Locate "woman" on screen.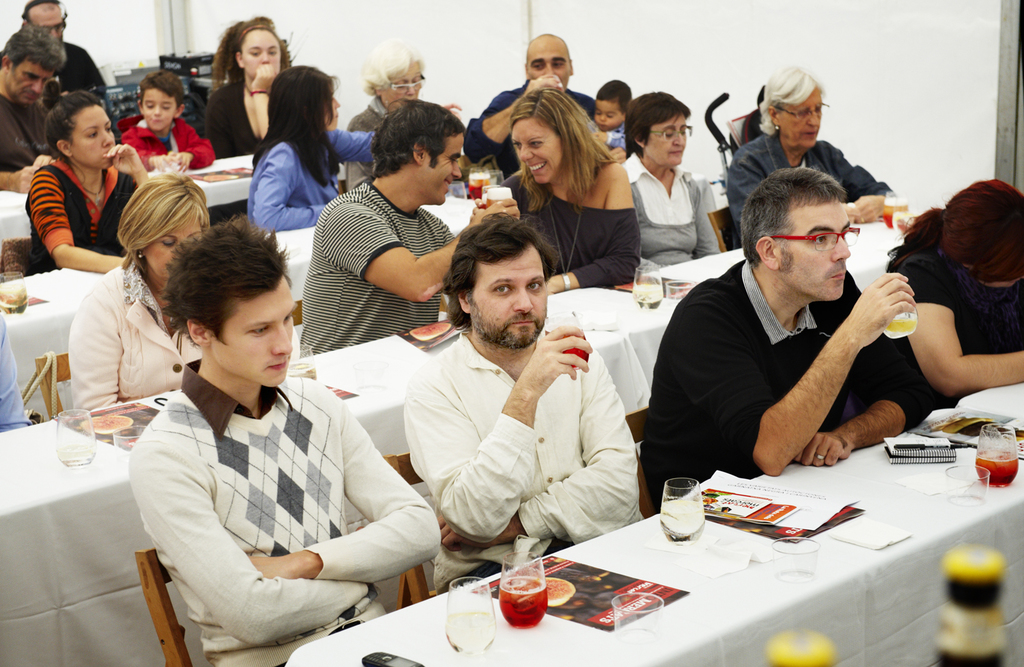
On screen at 15:90:147:282.
